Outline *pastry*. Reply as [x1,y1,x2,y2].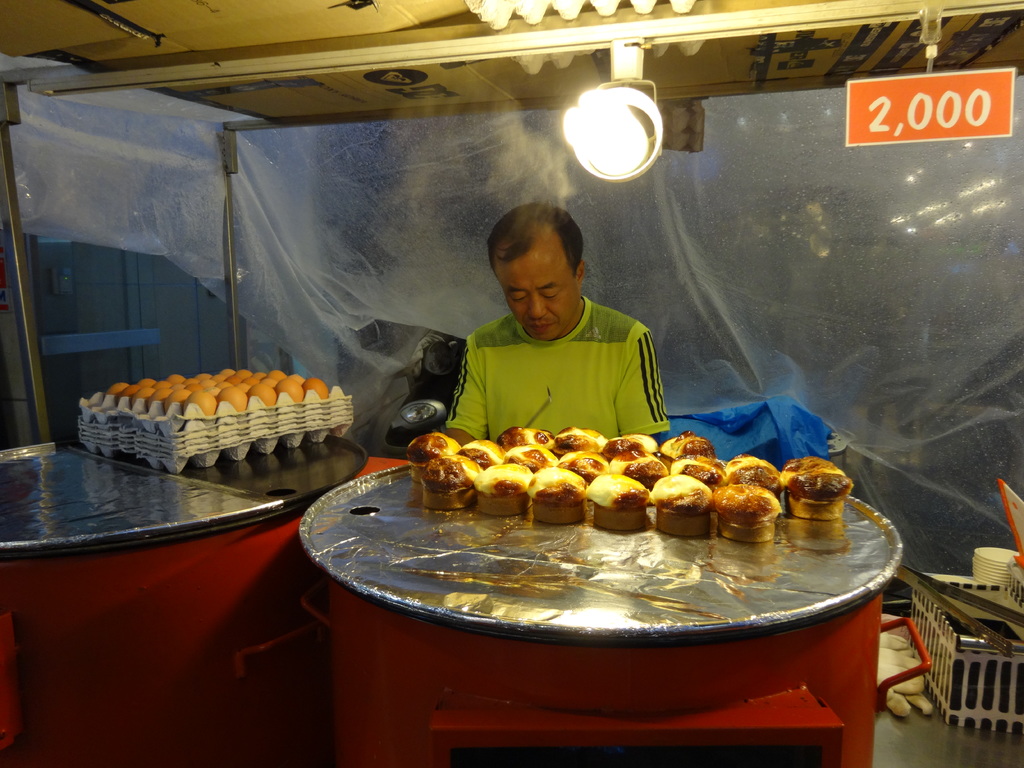
[494,425,550,451].
